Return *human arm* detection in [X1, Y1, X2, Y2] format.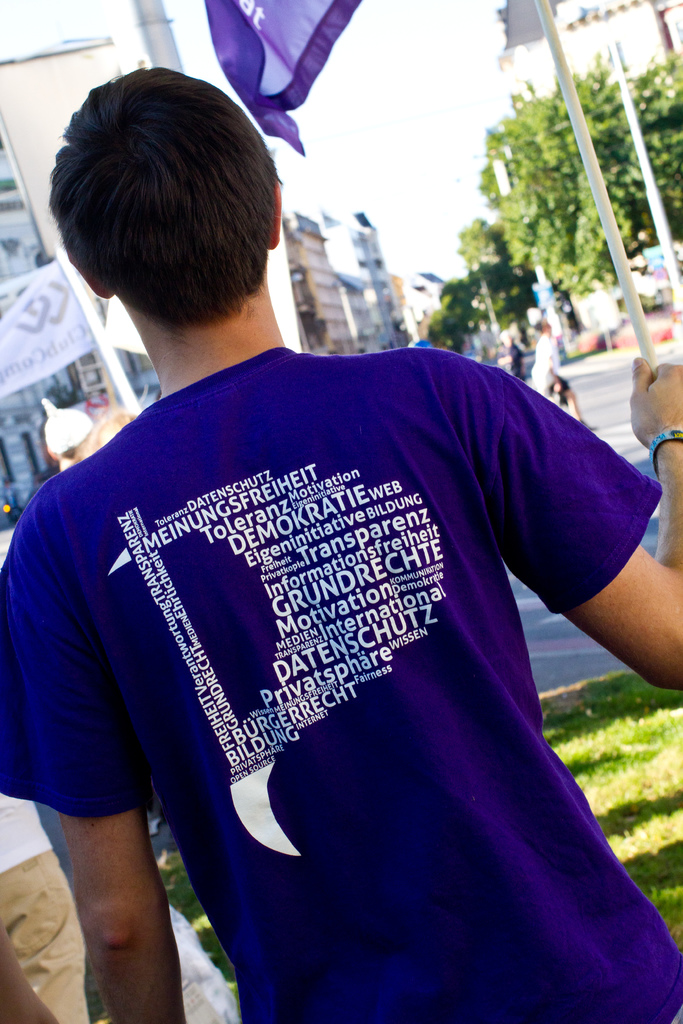
[0, 906, 64, 1023].
